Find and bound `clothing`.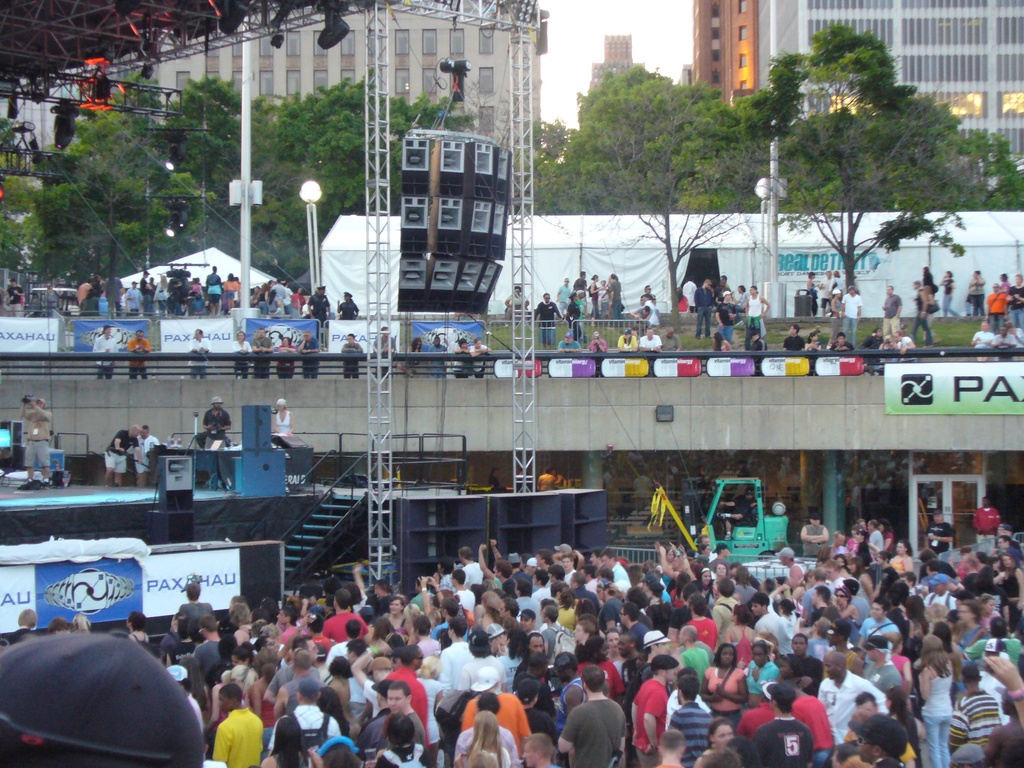
Bound: (387,739,428,767).
